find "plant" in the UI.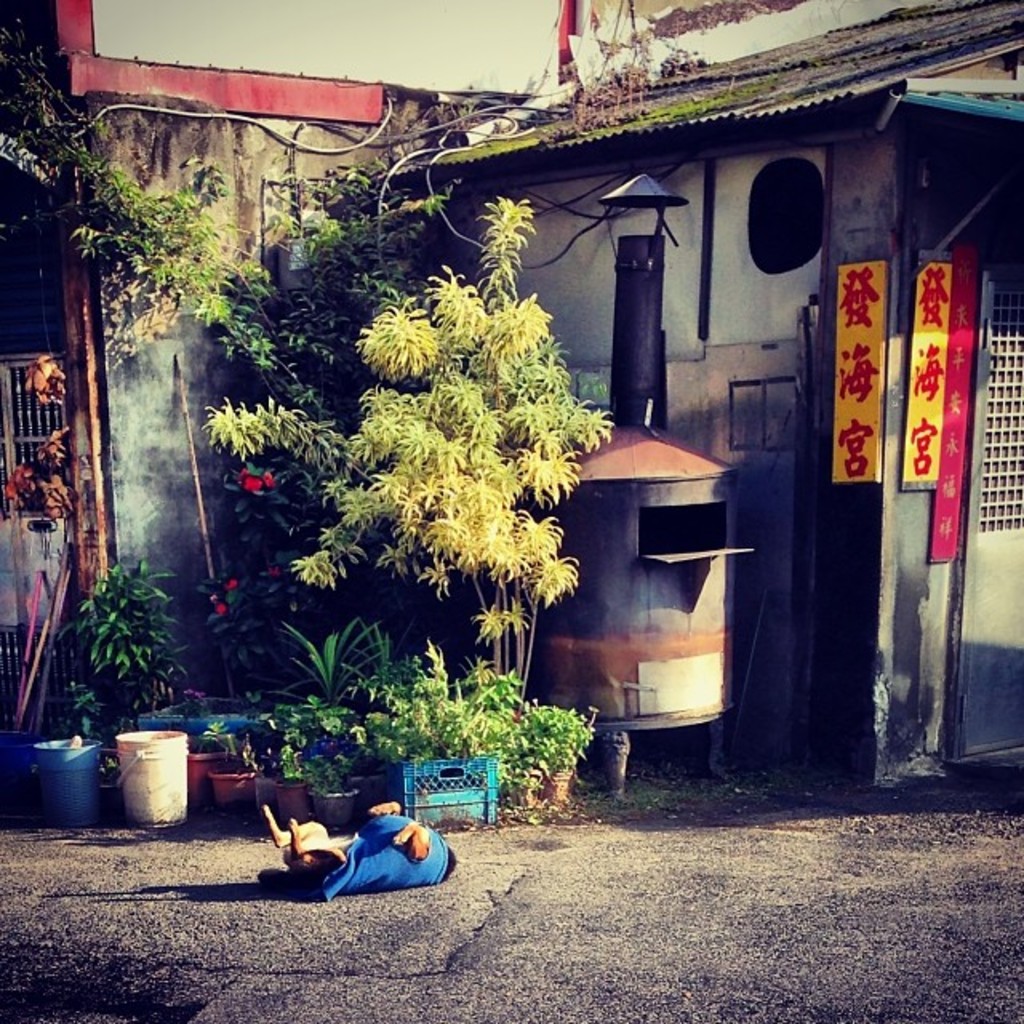
UI element at x1=376 y1=626 x2=573 y2=816.
